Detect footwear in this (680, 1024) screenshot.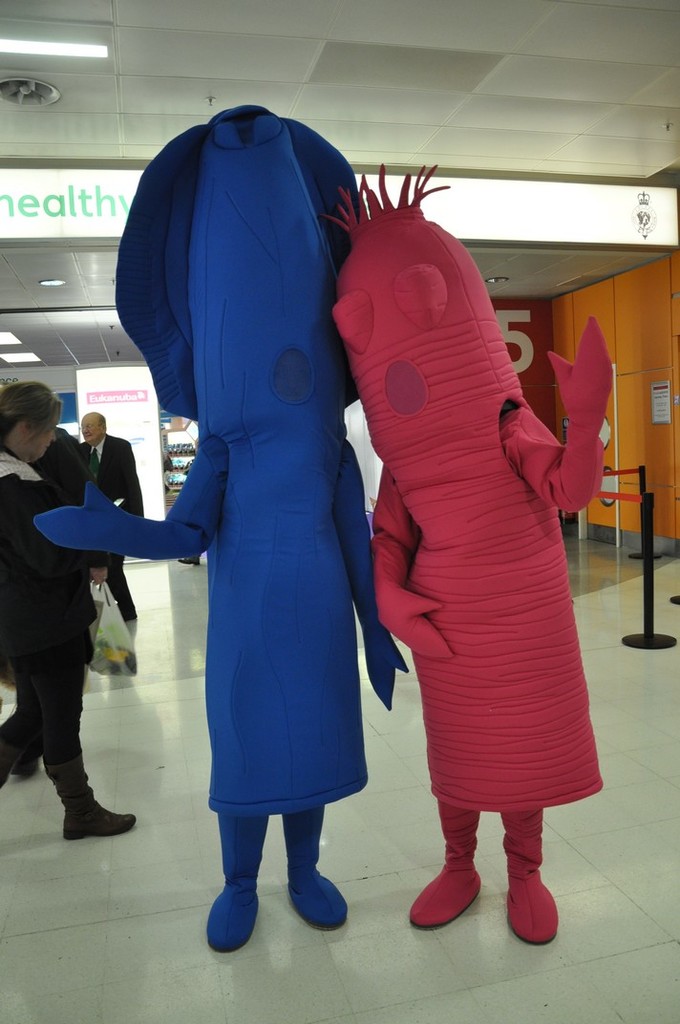
Detection: 290, 857, 347, 927.
